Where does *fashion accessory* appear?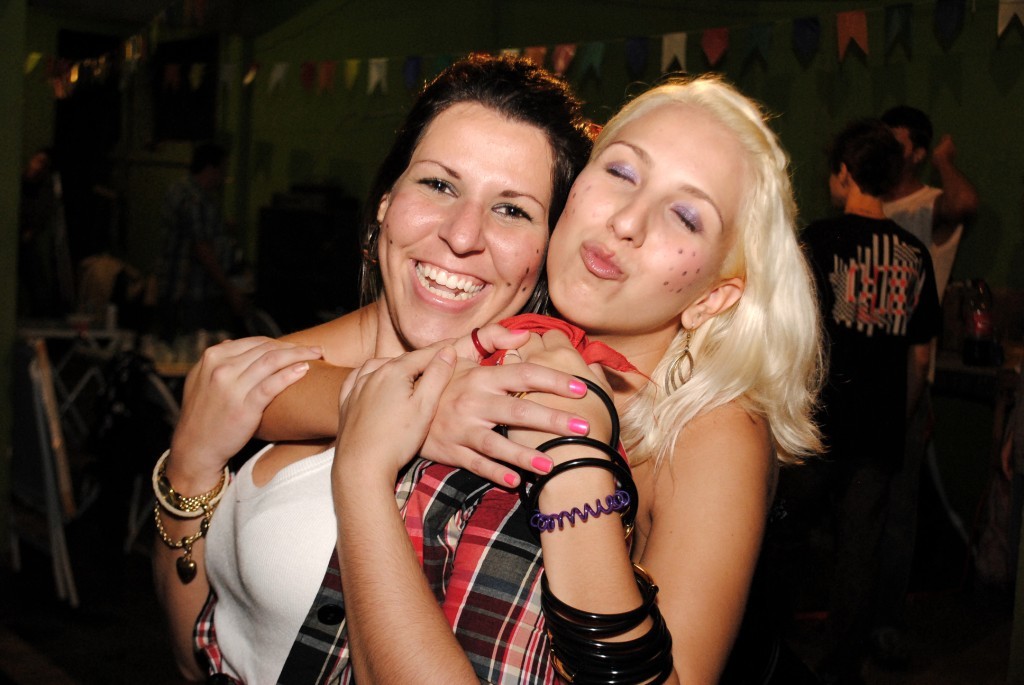
Appears at x1=530 y1=495 x2=627 y2=529.
